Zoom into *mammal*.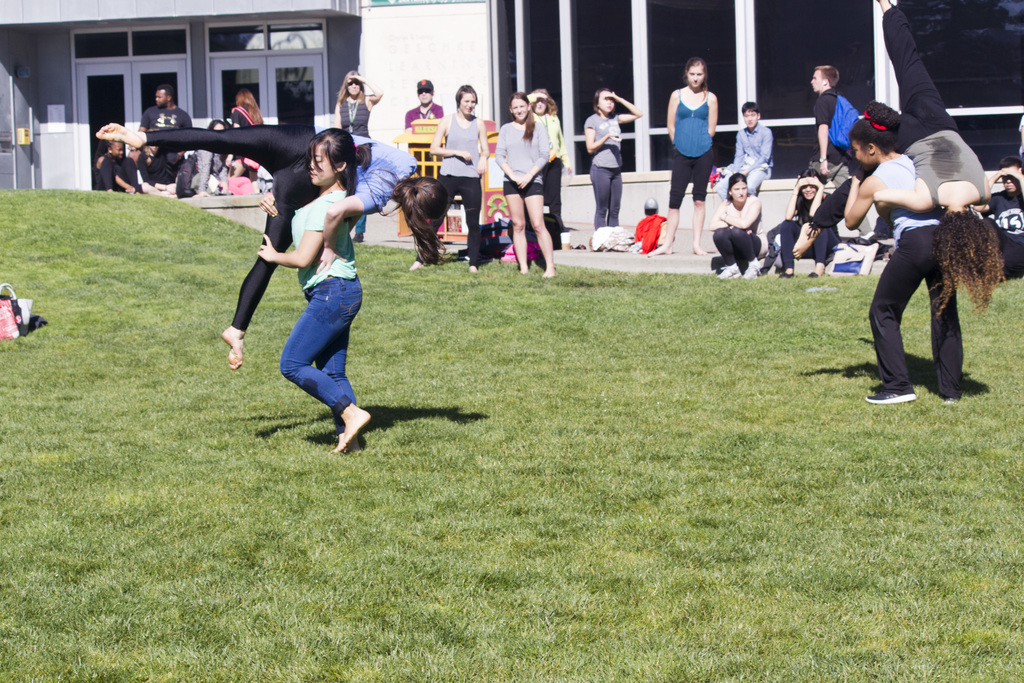
Zoom target: left=143, top=86, right=188, bottom=161.
